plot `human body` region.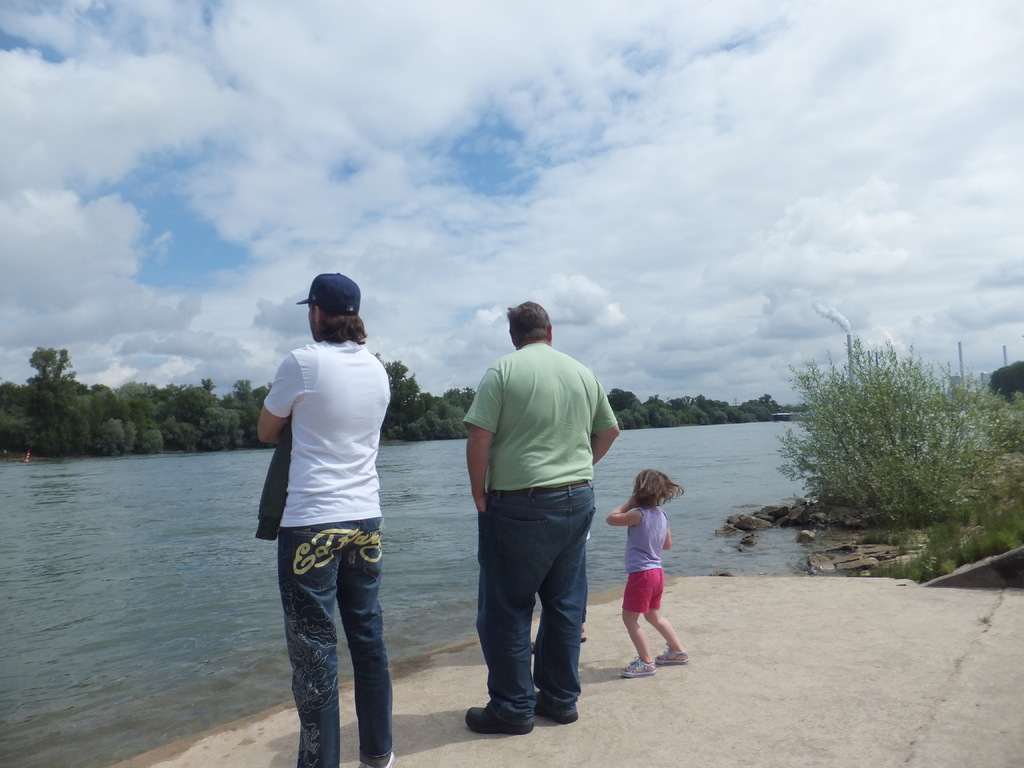
Plotted at region(252, 271, 393, 767).
